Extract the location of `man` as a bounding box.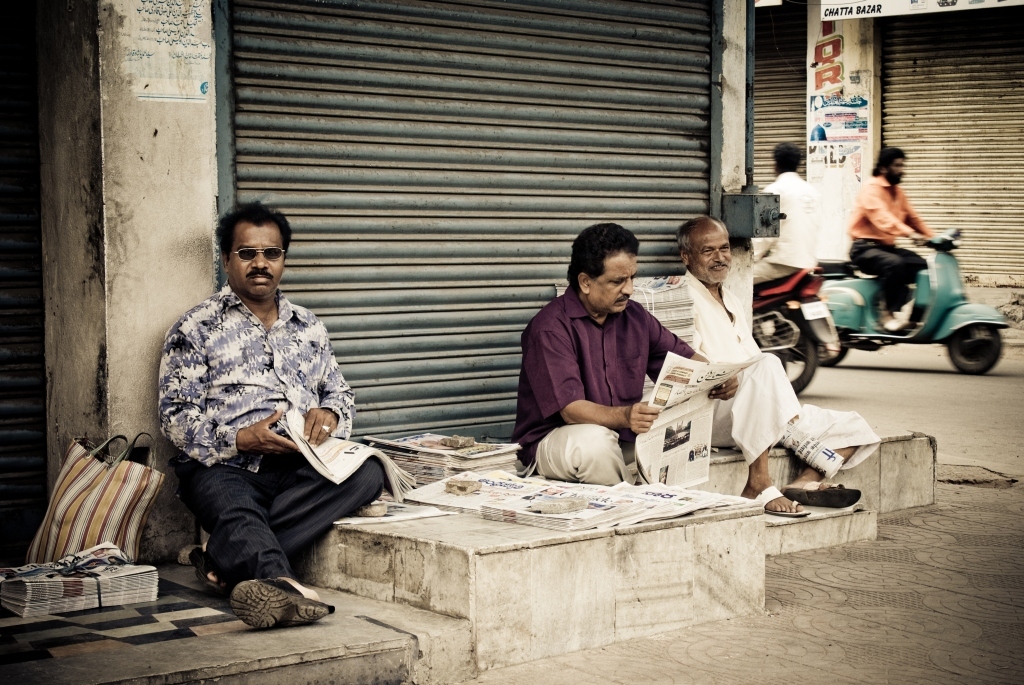
pyautogui.locateOnScreen(510, 221, 737, 485).
